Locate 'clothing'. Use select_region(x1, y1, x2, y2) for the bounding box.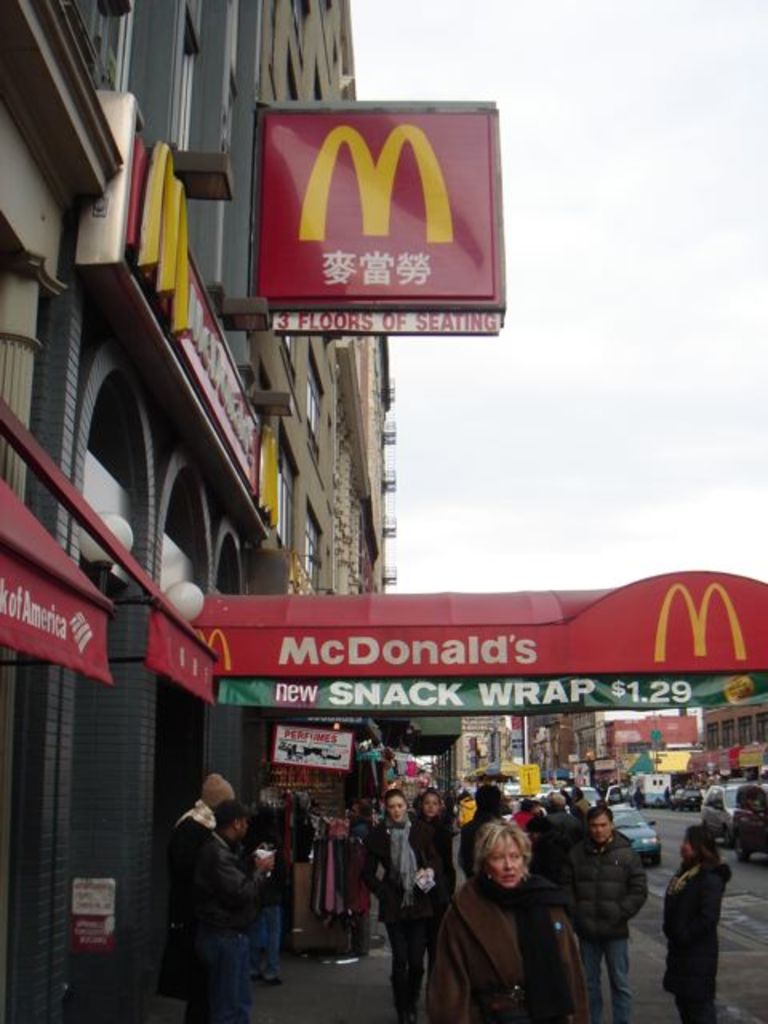
select_region(363, 819, 458, 1006).
